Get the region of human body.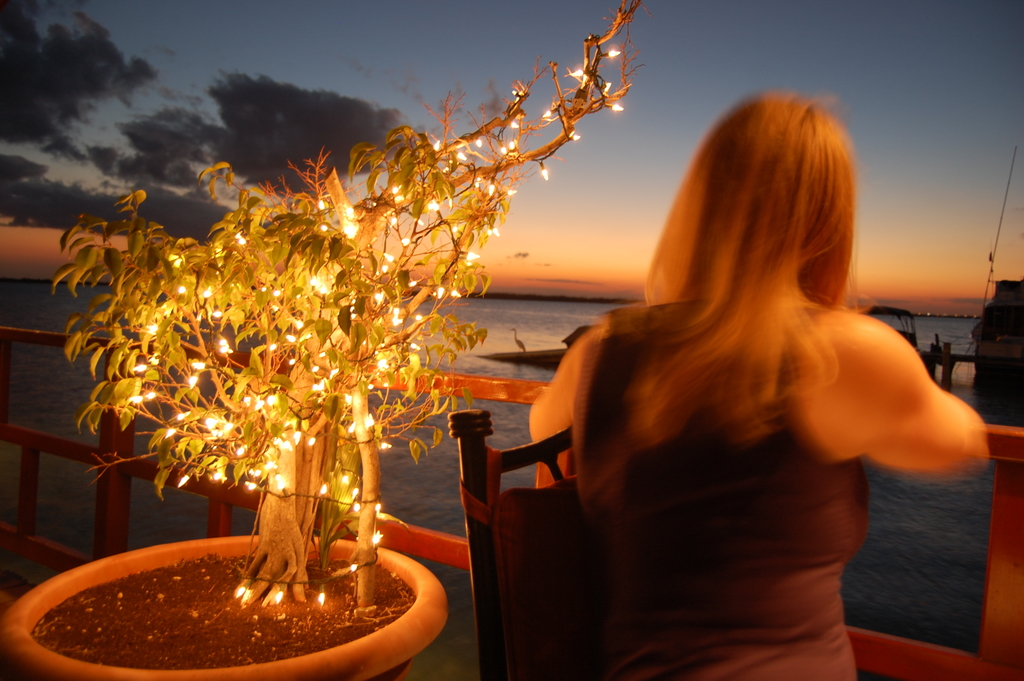
left=499, top=104, right=980, bottom=669.
